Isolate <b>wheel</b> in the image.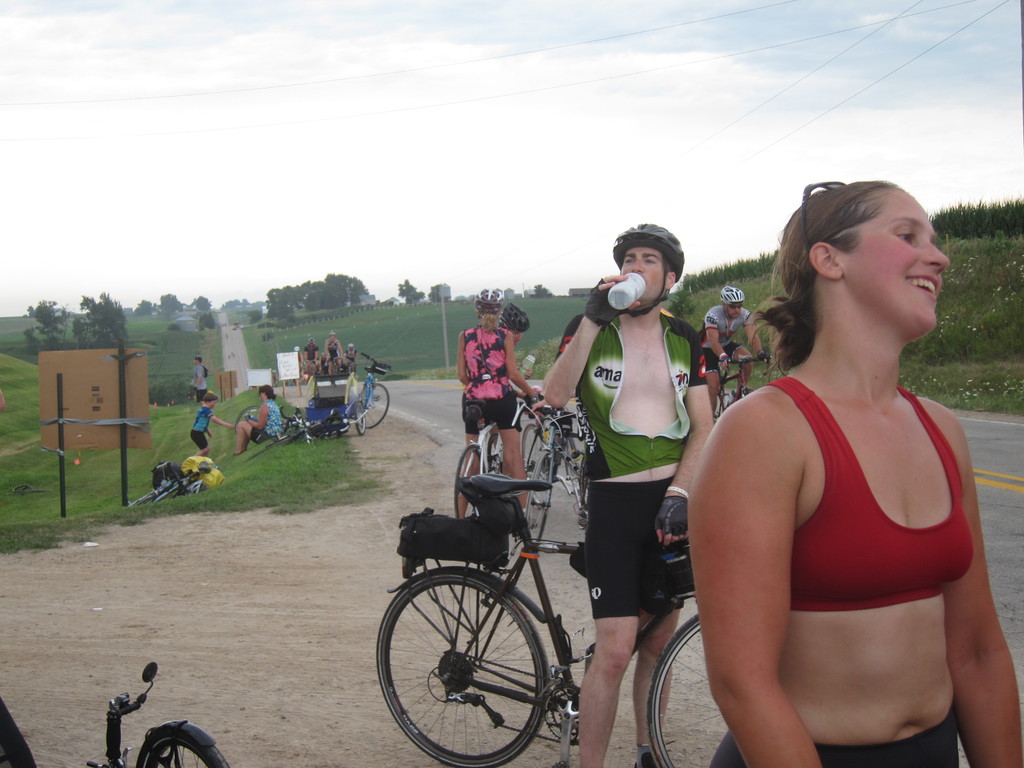
Isolated region: left=137, top=739, right=231, bottom=767.
